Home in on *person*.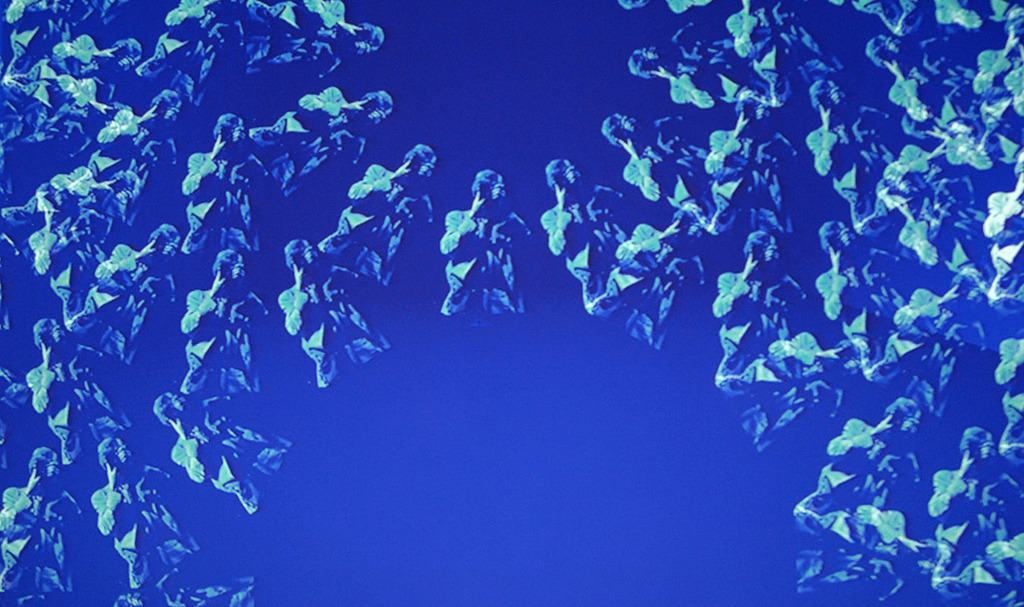
Homed in at <box>928,420,1023,601</box>.
